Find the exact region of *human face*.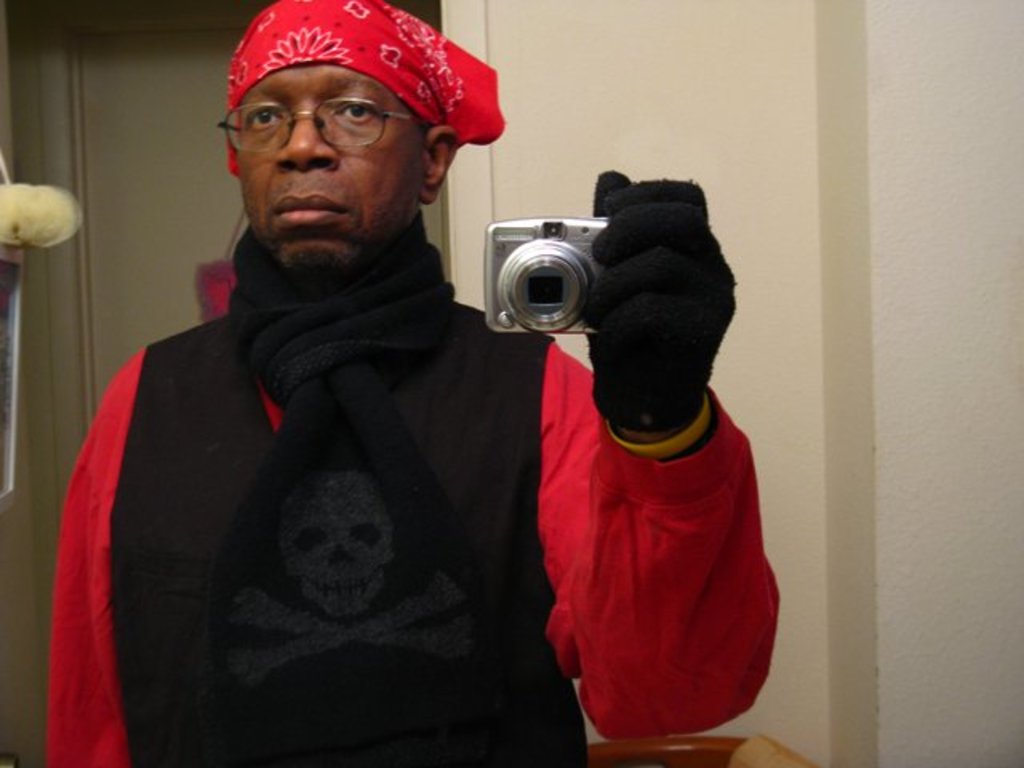
Exact region: rect(238, 66, 426, 275).
